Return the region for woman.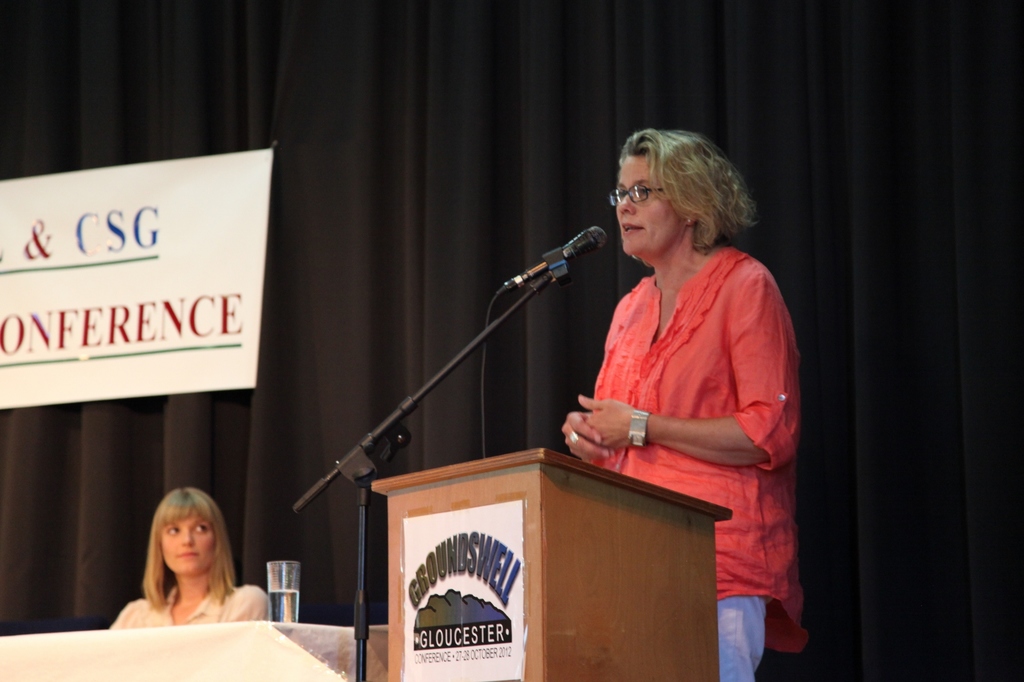
box=[550, 126, 812, 681].
